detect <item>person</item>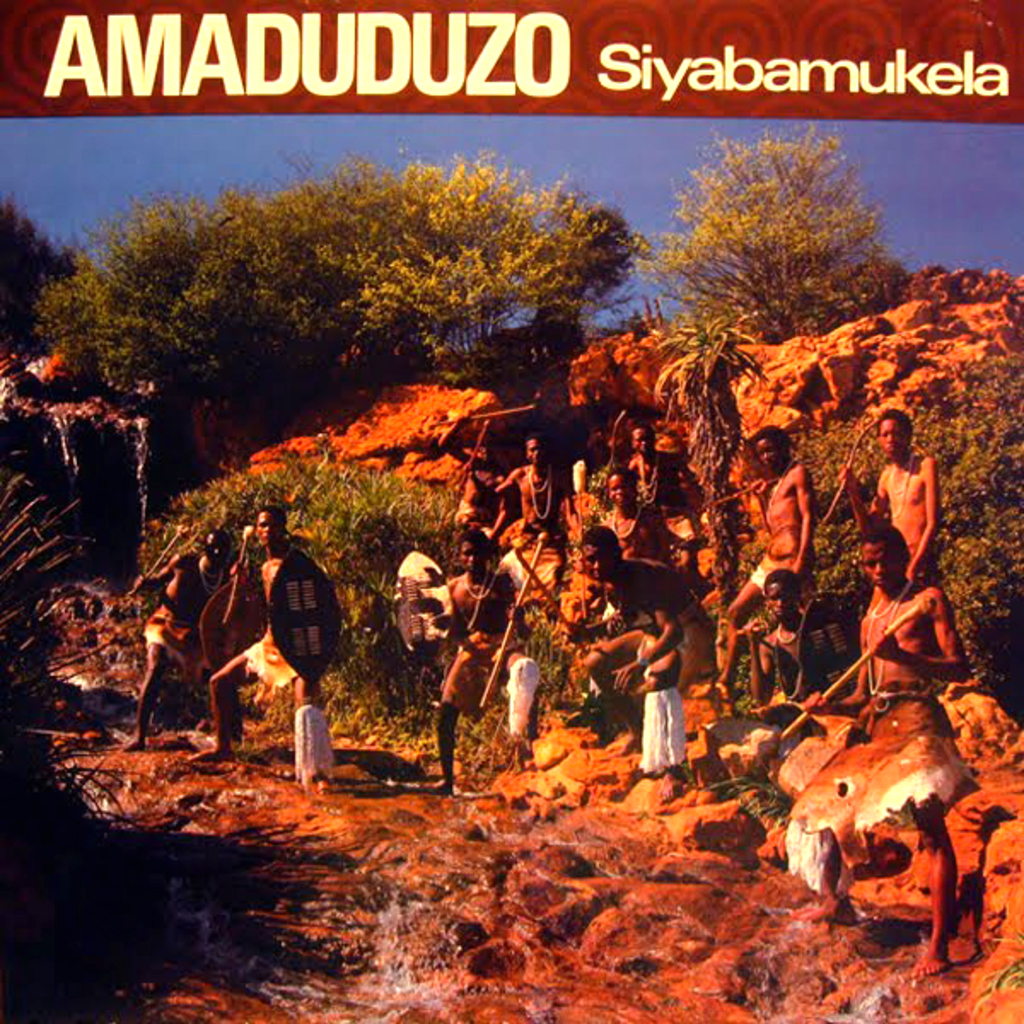
[left=618, top=425, right=701, bottom=524]
